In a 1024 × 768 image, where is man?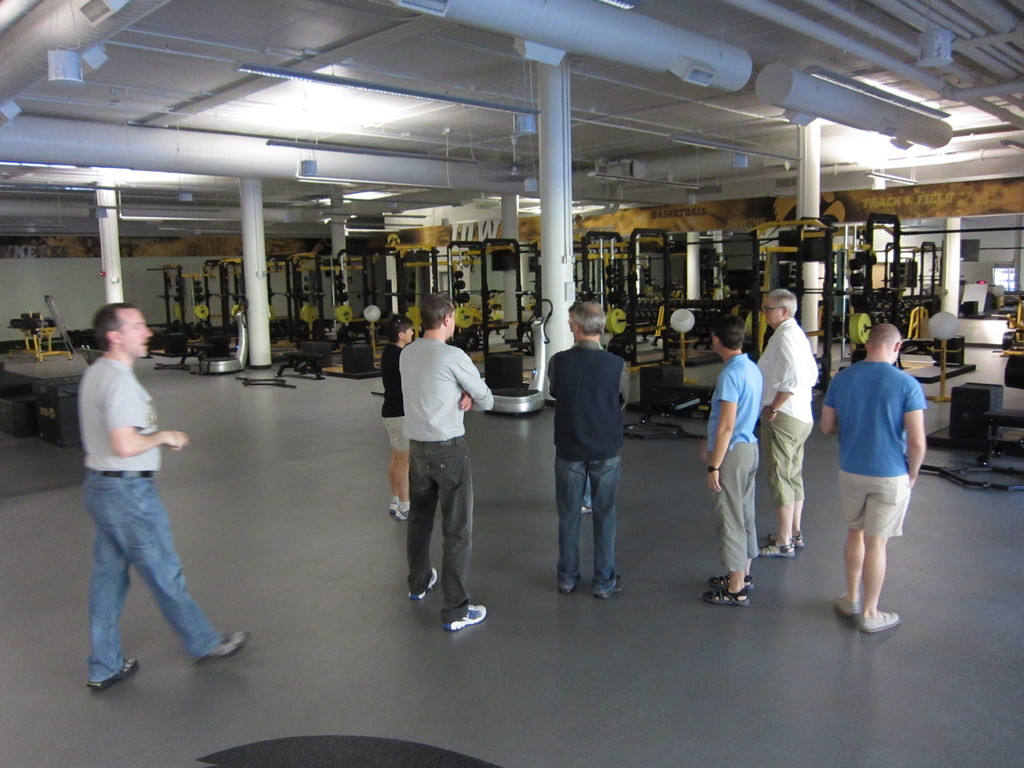
bbox=[56, 299, 220, 701].
